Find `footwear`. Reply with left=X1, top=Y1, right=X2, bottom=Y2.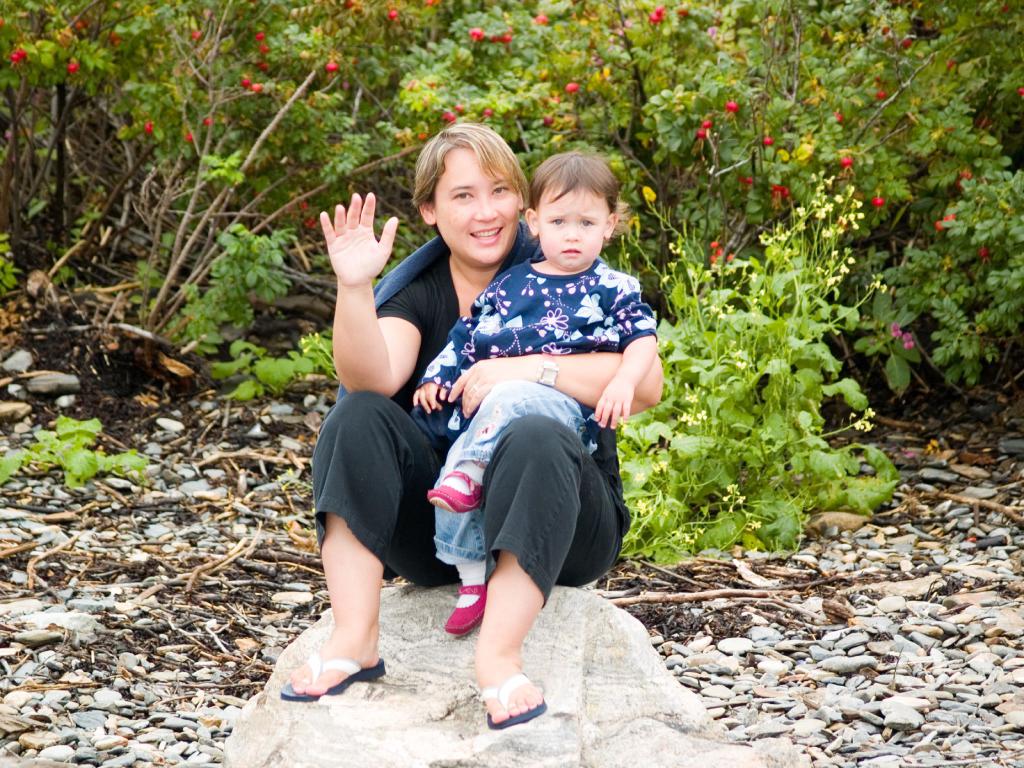
left=273, top=637, right=381, bottom=707.
